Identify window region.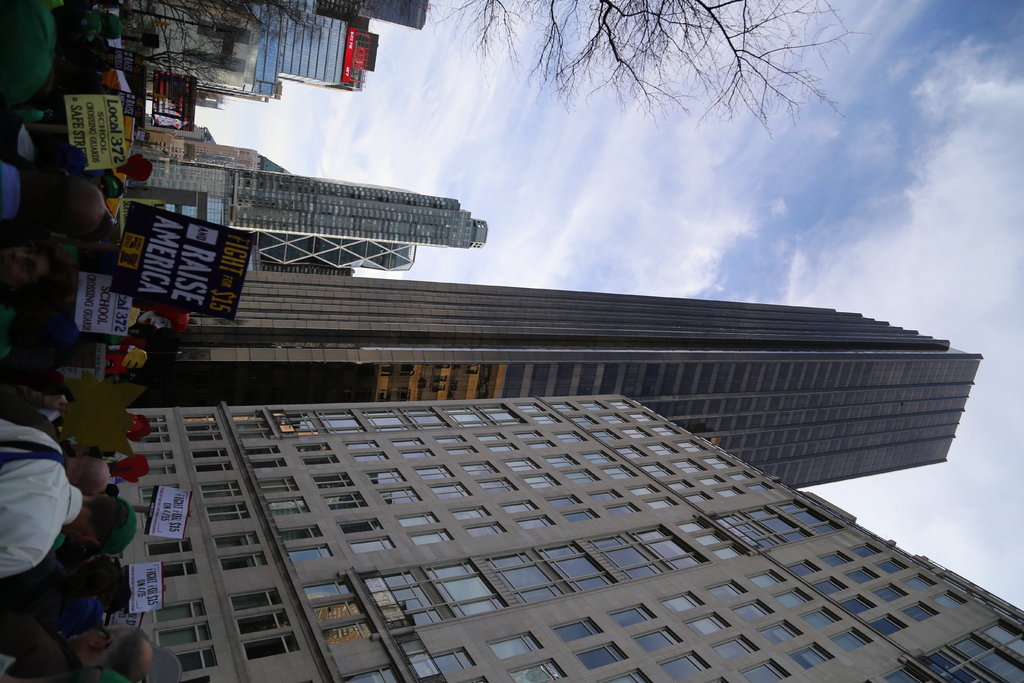
Region: bbox(876, 559, 906, 575).
